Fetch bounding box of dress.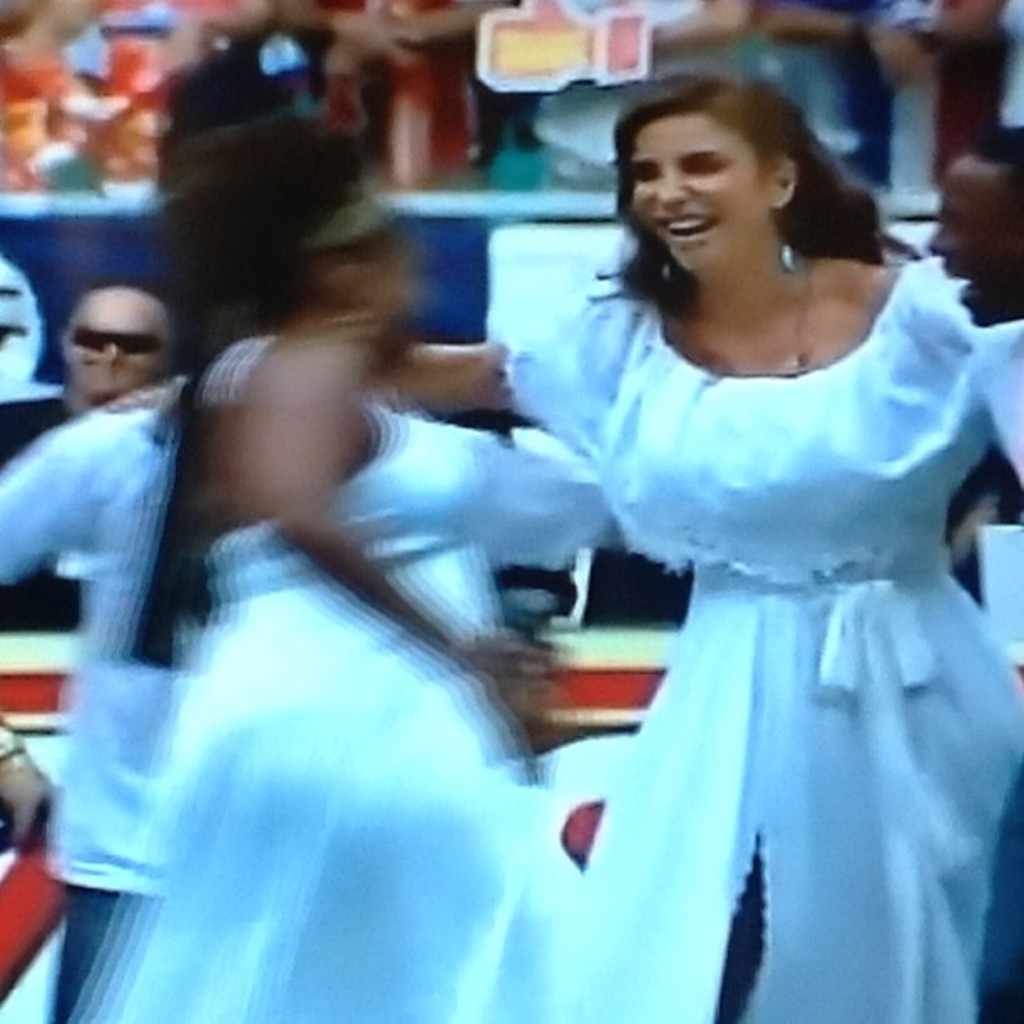
Bbox: BBox(507, 254, 1022, 1022).
